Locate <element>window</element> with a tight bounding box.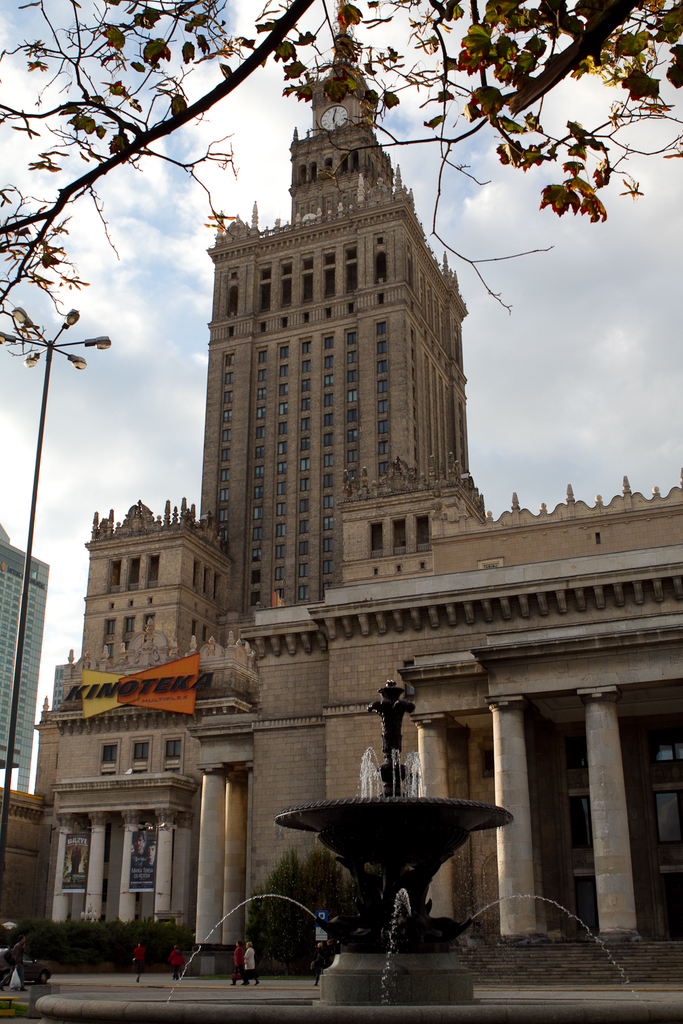
select_region(129, 559, 141, 588).
